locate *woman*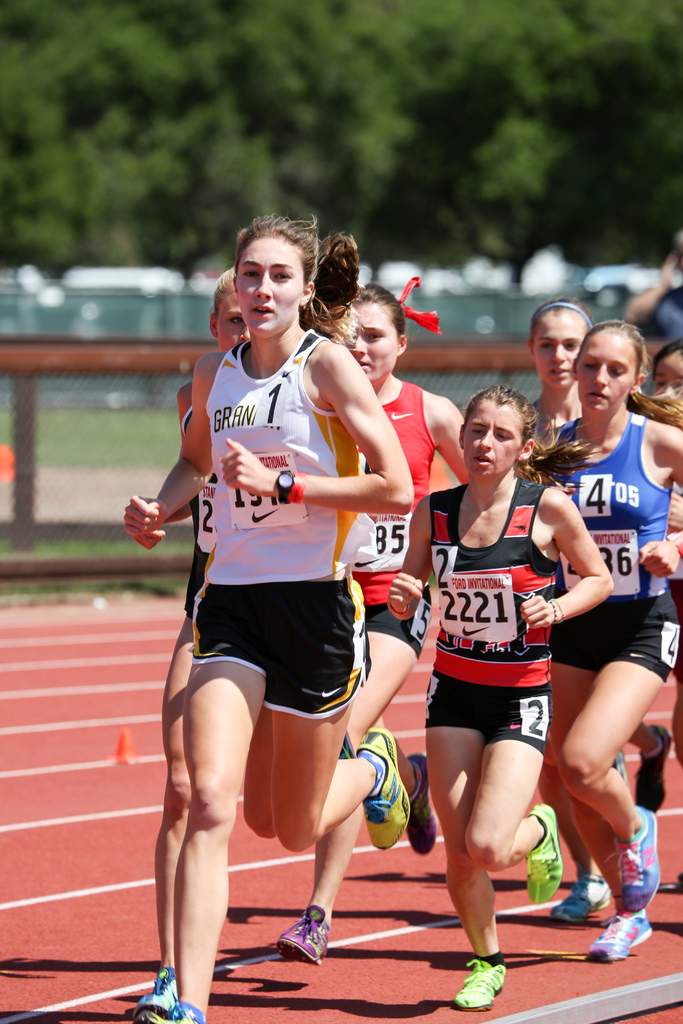
311,284,471,971
